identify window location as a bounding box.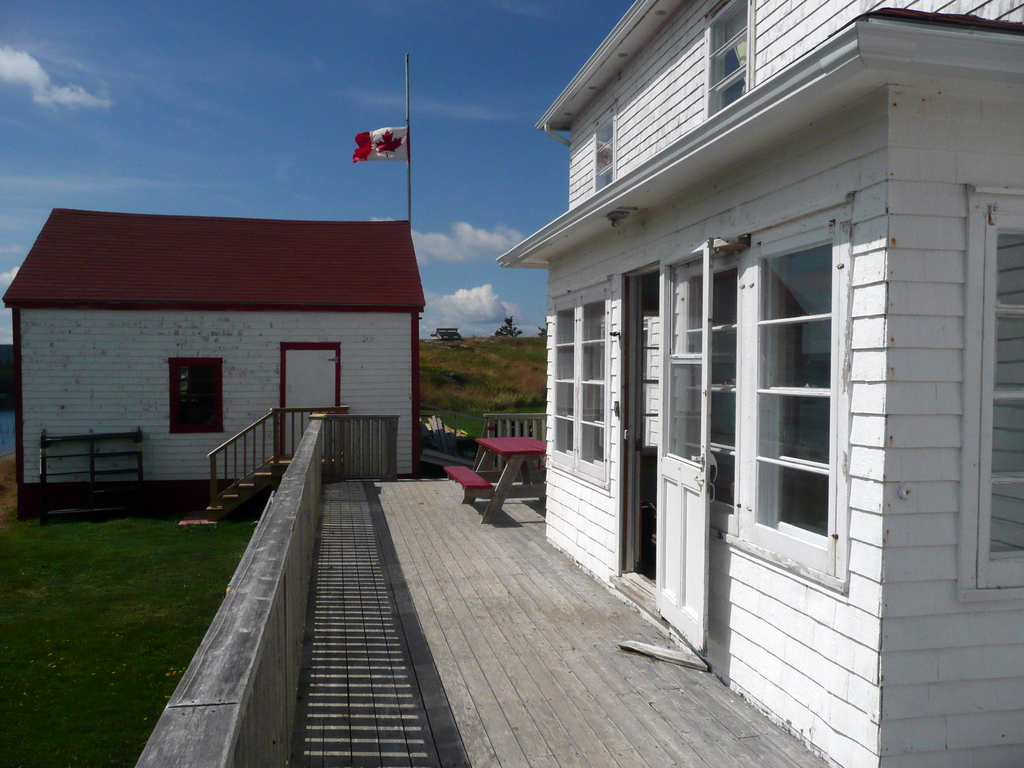
705,0,758,125.
